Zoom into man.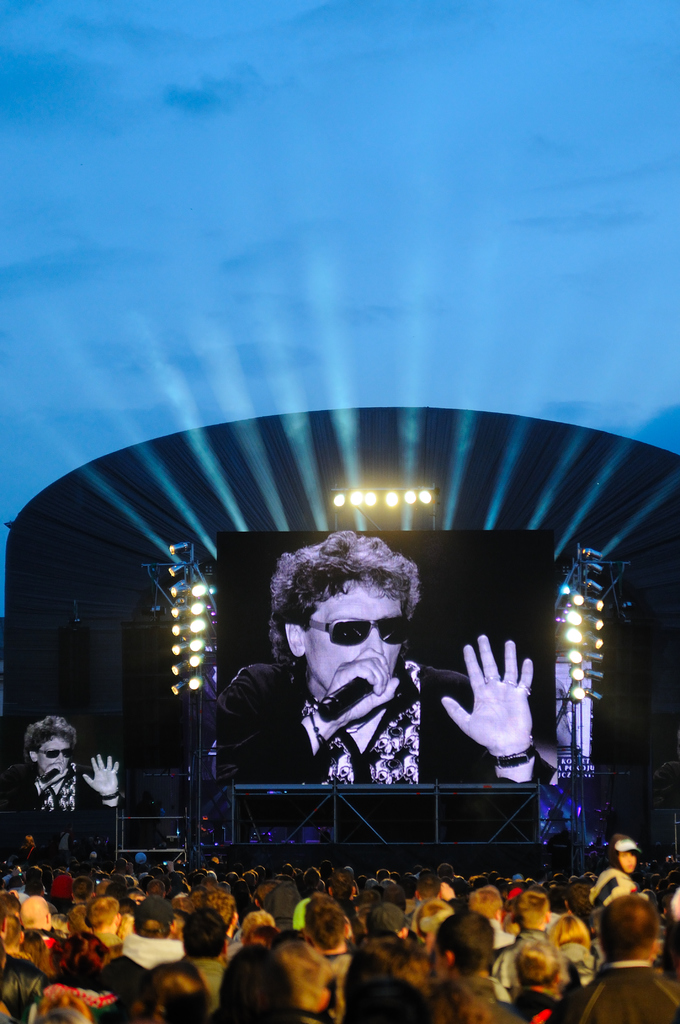
Zoom target: crop(562, 890, 679, 1023).
